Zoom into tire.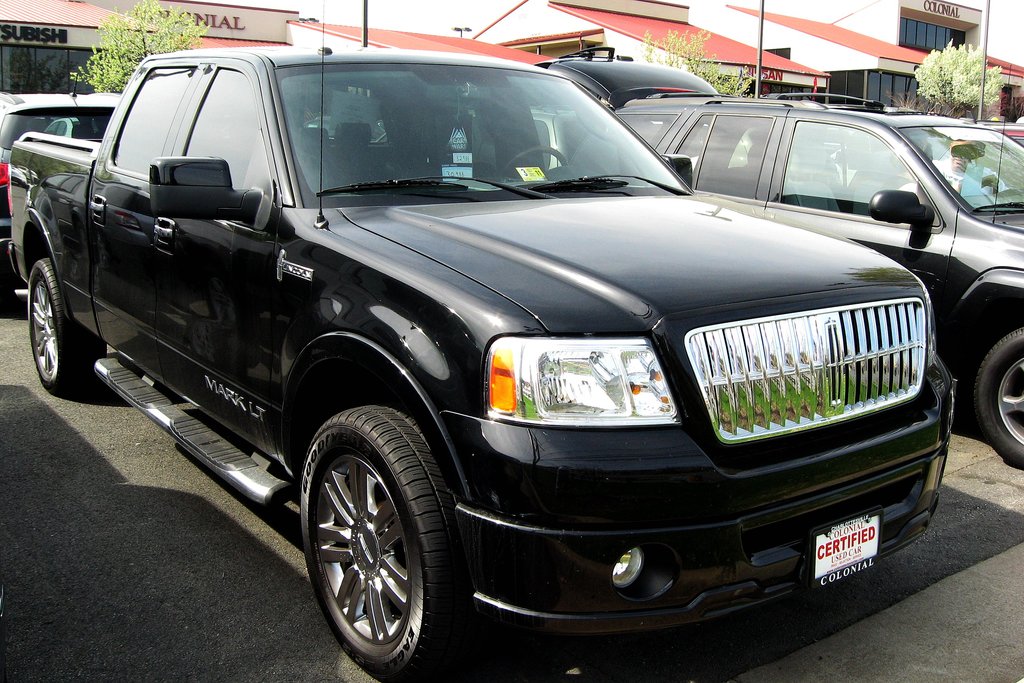
Zoom target: {"x1": 973, "y1": 326, "x2": 1023, "y2": 462}.
